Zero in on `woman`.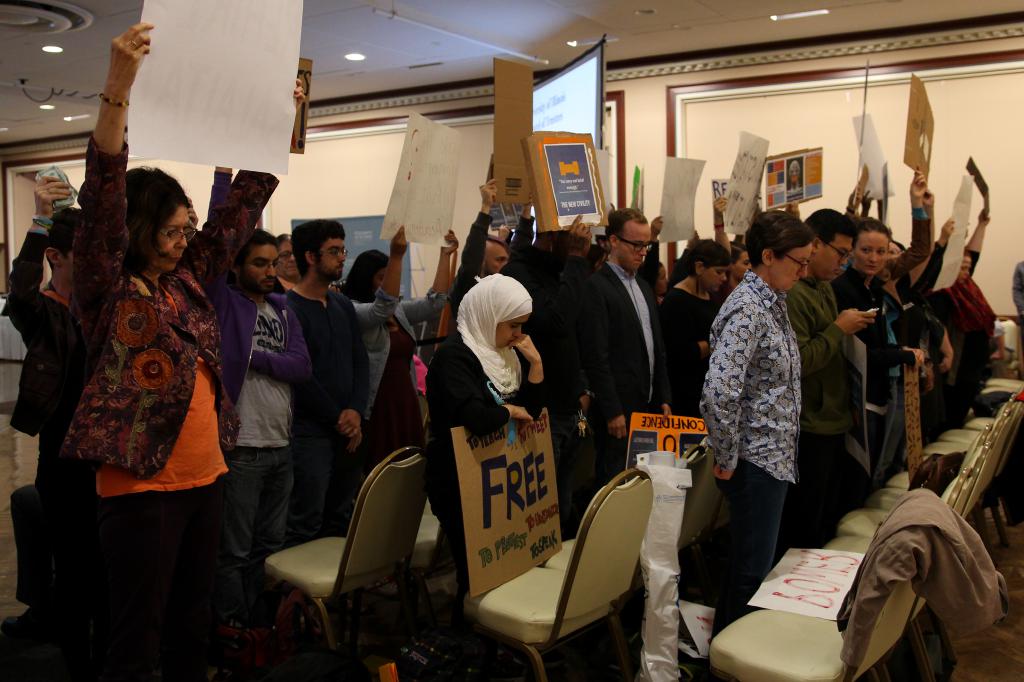
Zeroed in: Rect(864, 190, 941, 490).
